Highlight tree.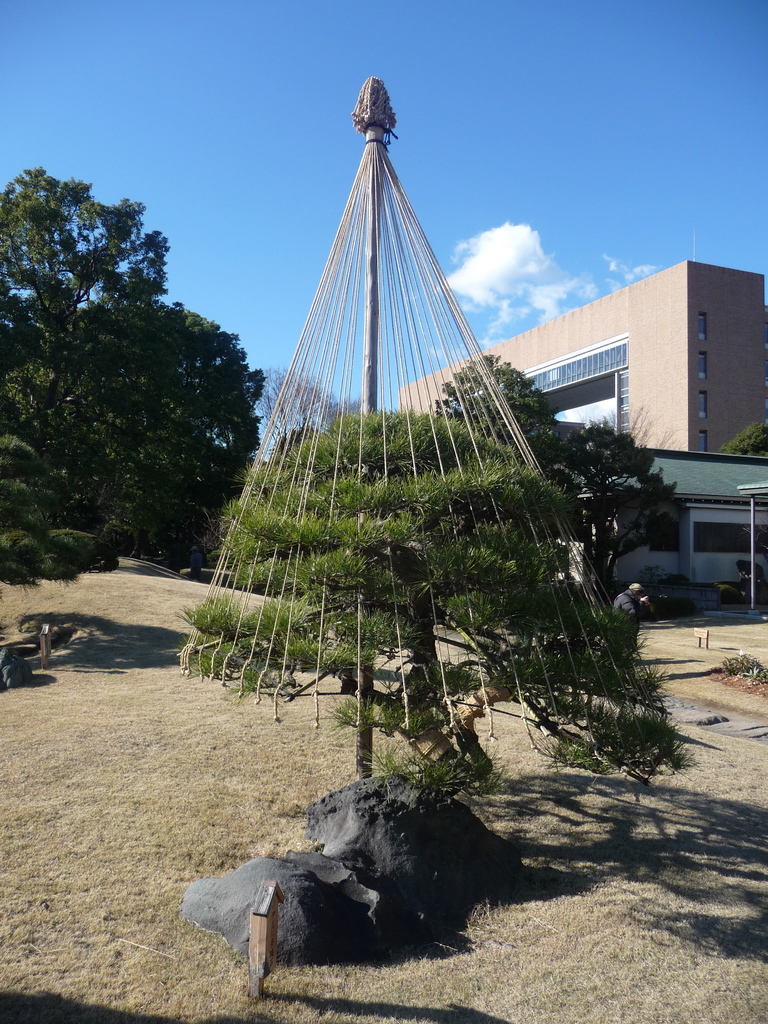
Highlighted region: (x1=177, y1=414, x2=682, y2=803).
